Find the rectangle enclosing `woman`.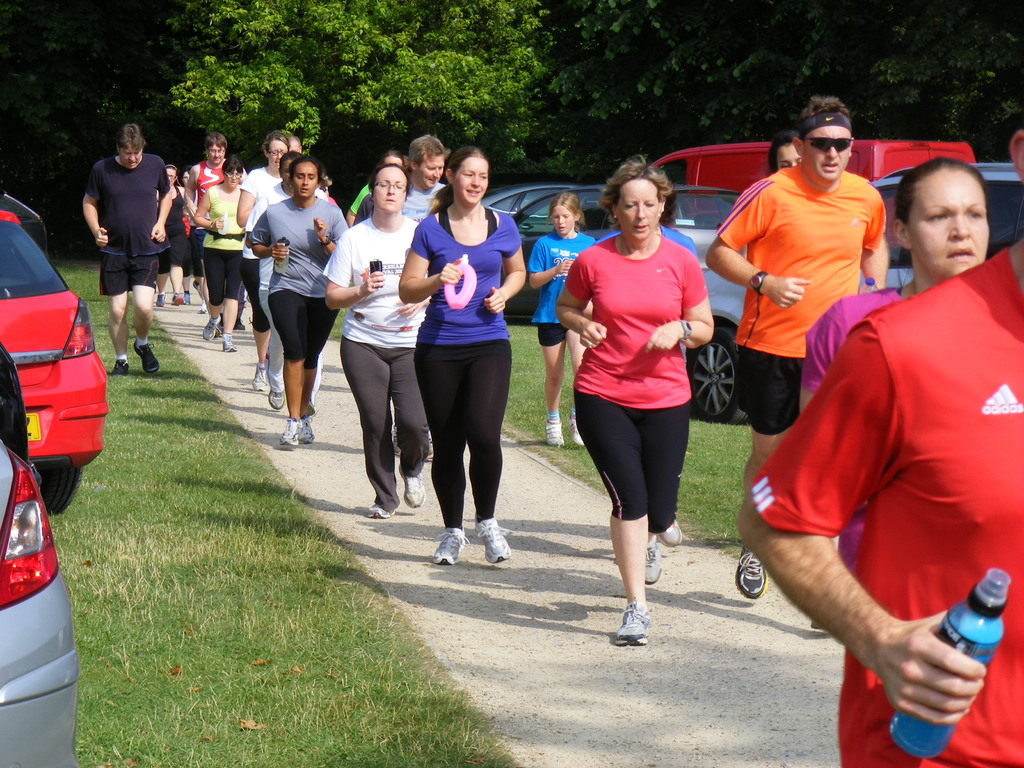
(802,154,995,581).
